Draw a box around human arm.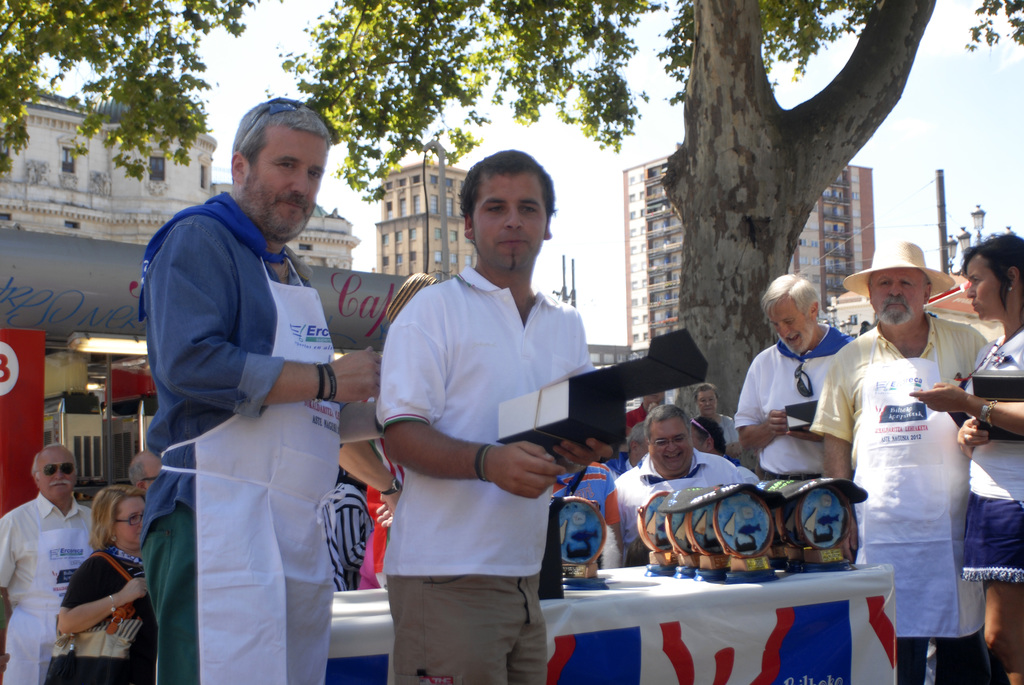
bbox=[609, 476, 627, 561].
